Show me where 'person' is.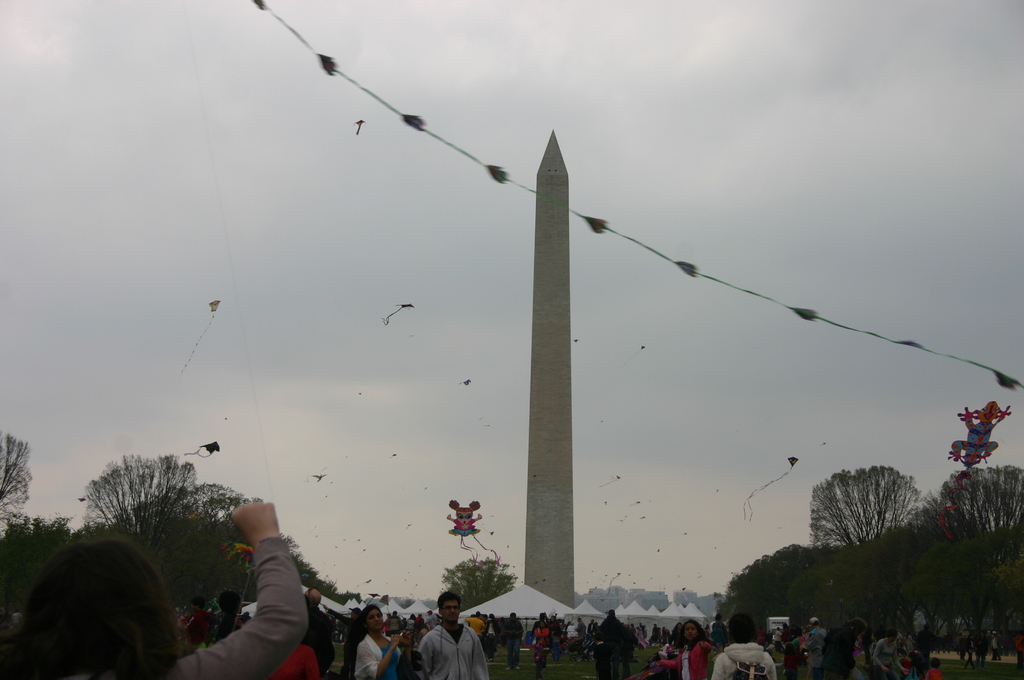
'person' is at box(424, 595, 479, 679).
